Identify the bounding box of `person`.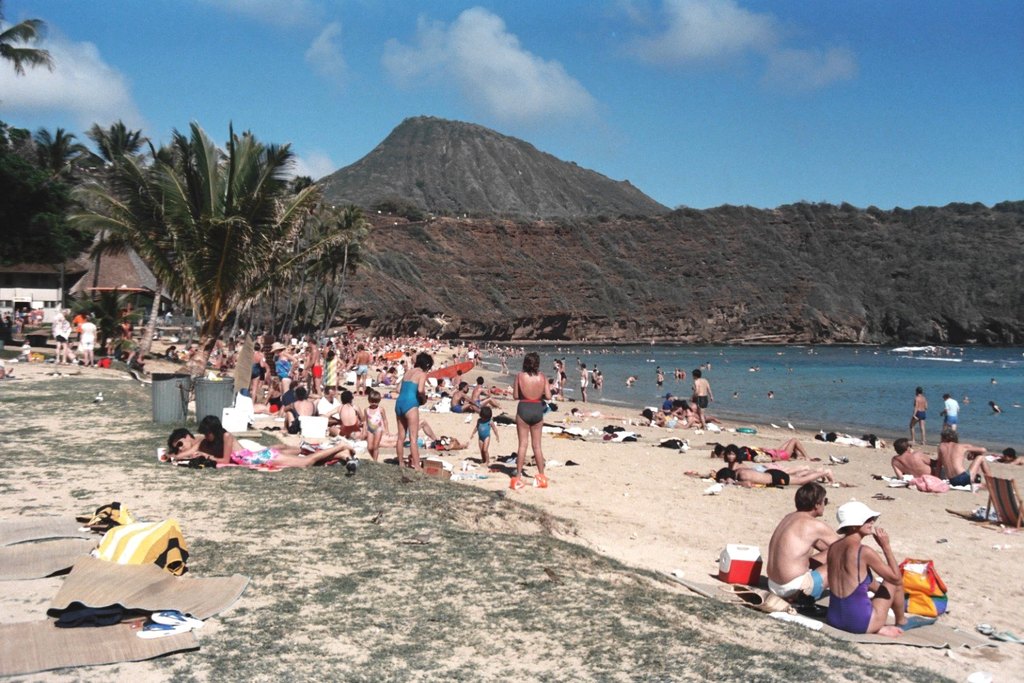
679:371:685:378.
